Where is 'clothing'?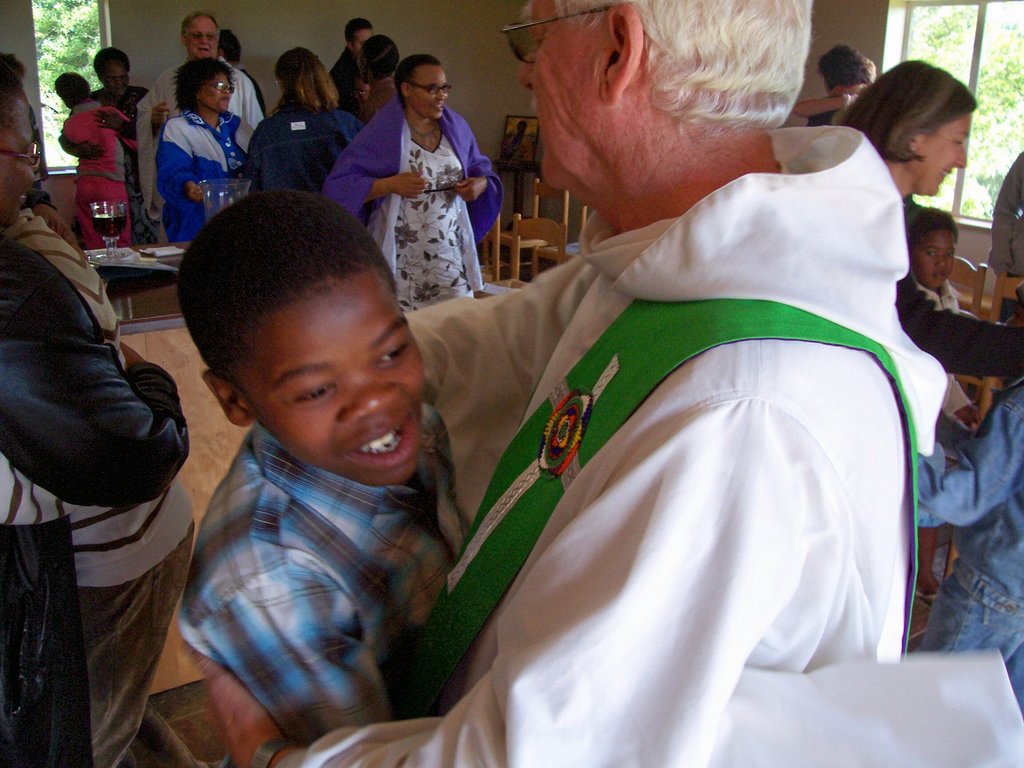
{"x1": 914, "y1": 380, "x2": 1023, "y2": 710}.
